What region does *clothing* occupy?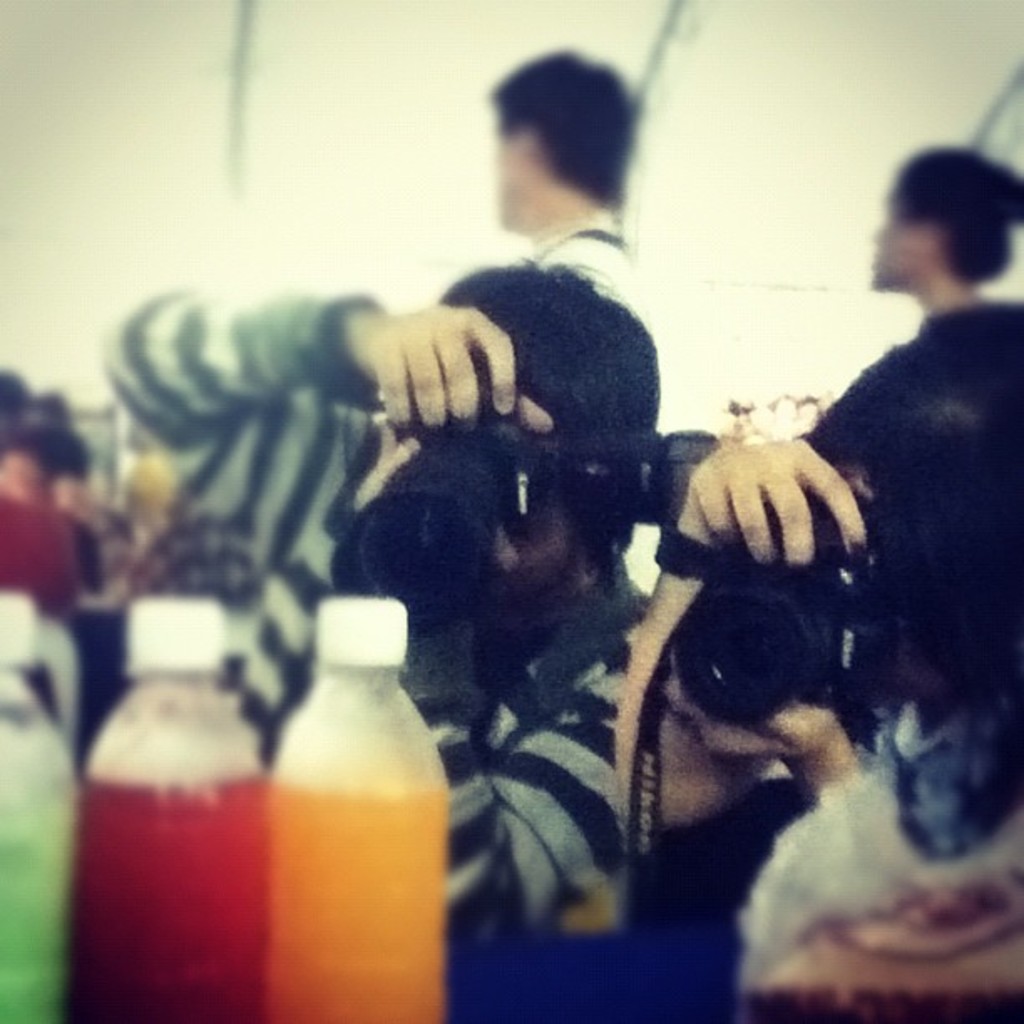
{"x1": 100, "y1": 288, "x2": 627, "y2": 940}.
